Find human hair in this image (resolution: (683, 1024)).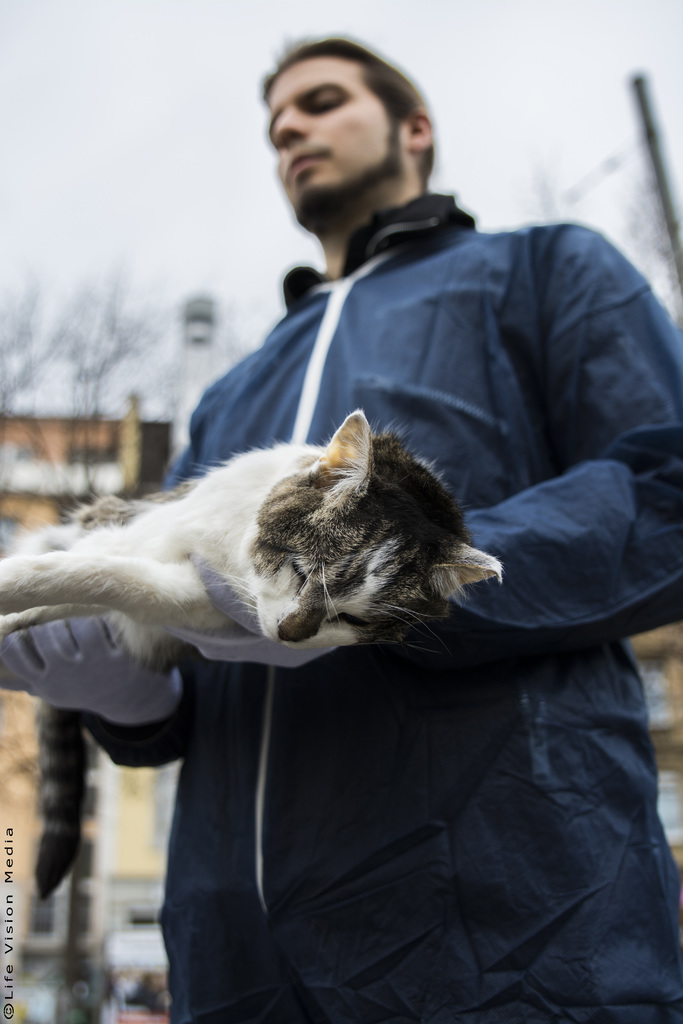
(left=252, top=38, right=433, bottom=175).
